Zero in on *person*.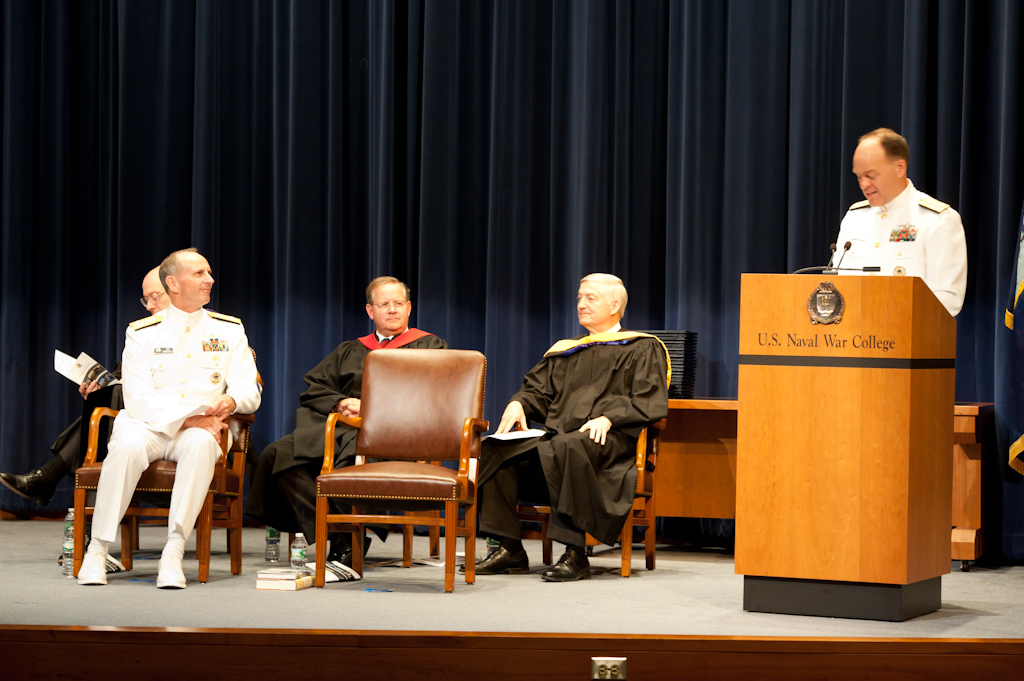
Zeroed in: {"left": 830, "top": 124, "right": 969, "bottom": 317}.
